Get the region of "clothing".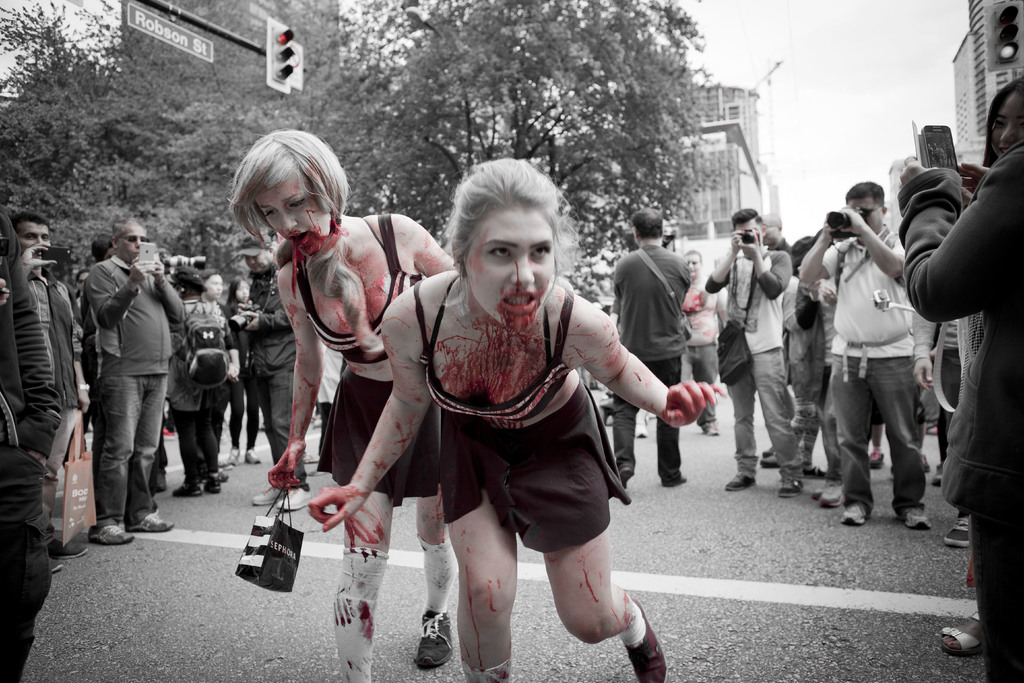
locate(420, 274, 641, 557).
